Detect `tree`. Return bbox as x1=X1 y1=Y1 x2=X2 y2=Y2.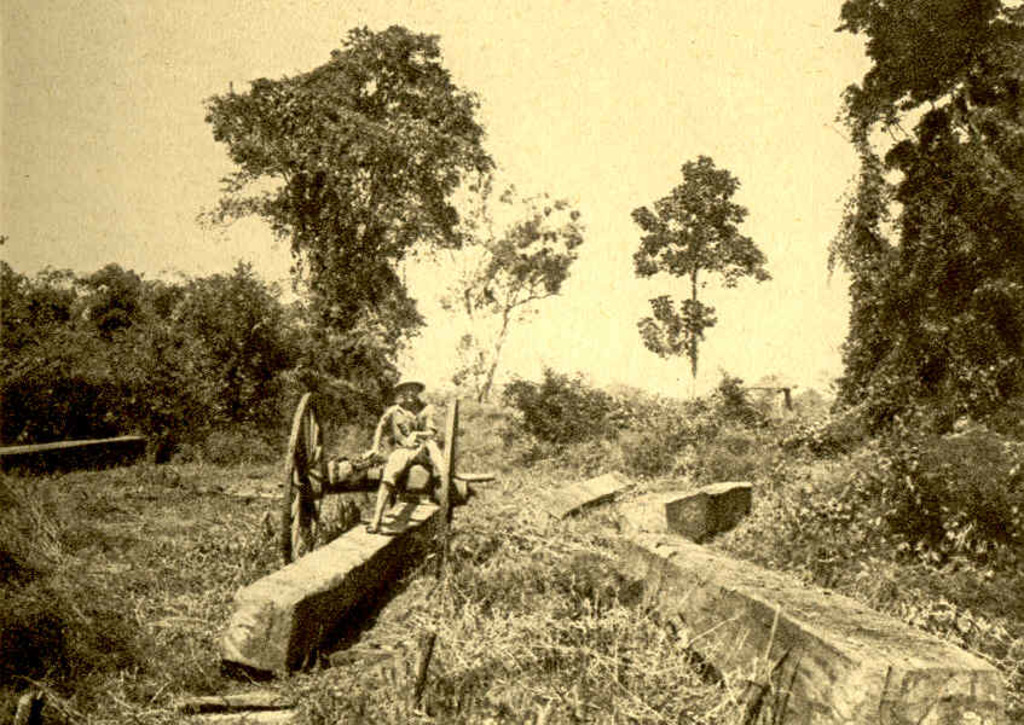
x1=627 y1=138 x2=763 y2=406.
